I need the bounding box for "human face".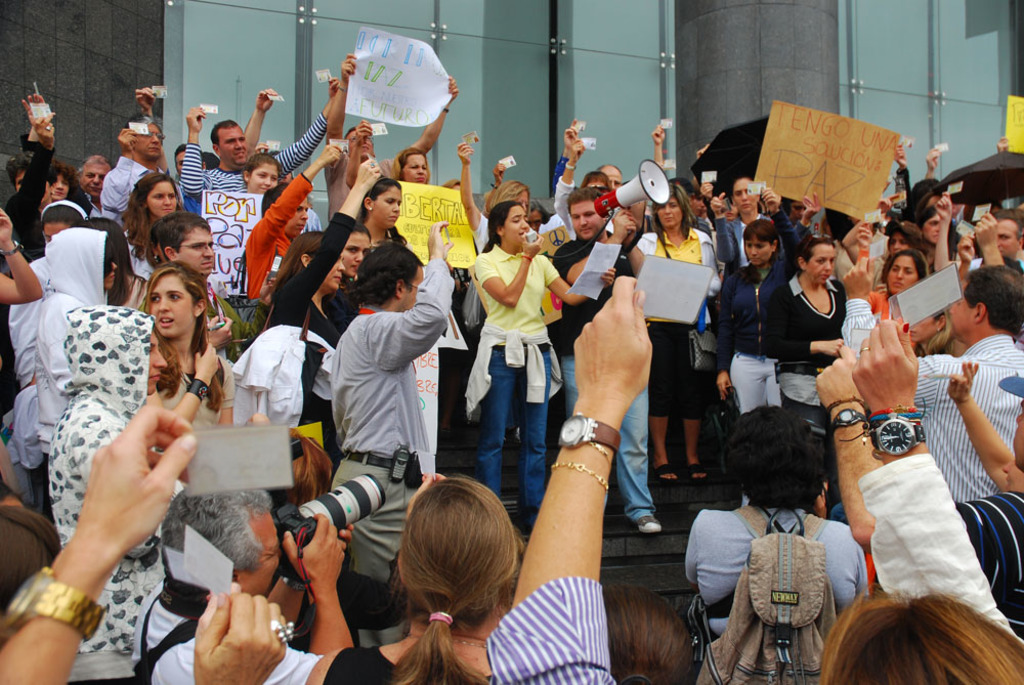
Here it is: 247, 518, 281, 603.
